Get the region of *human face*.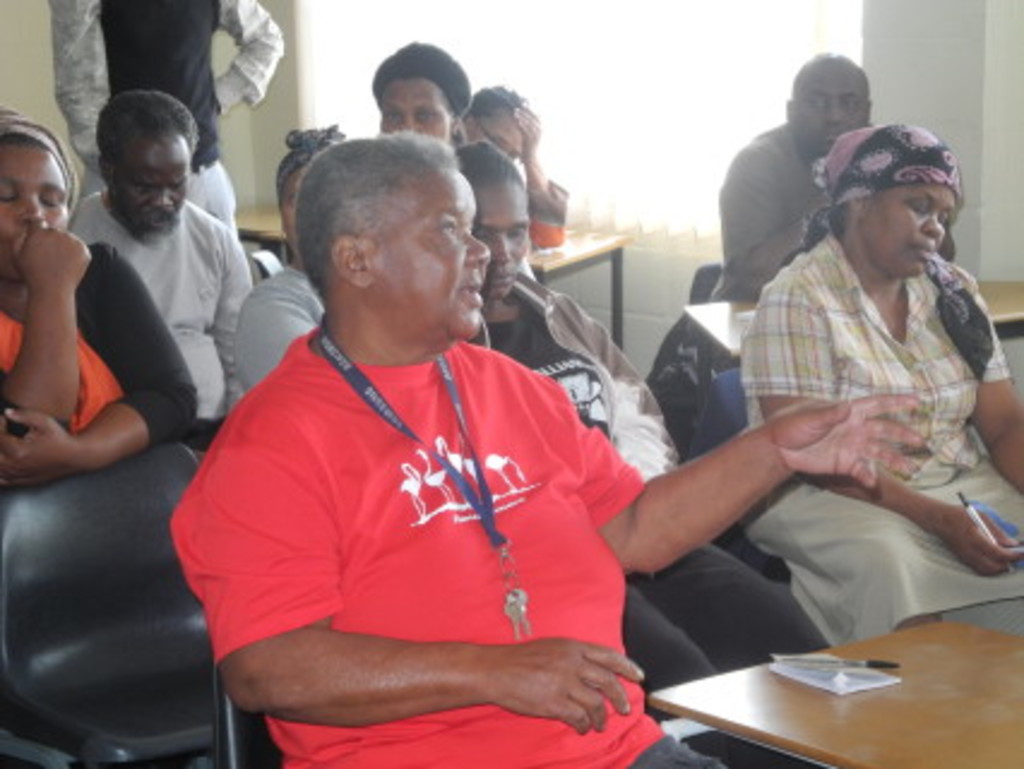
[870,183,954,279].
